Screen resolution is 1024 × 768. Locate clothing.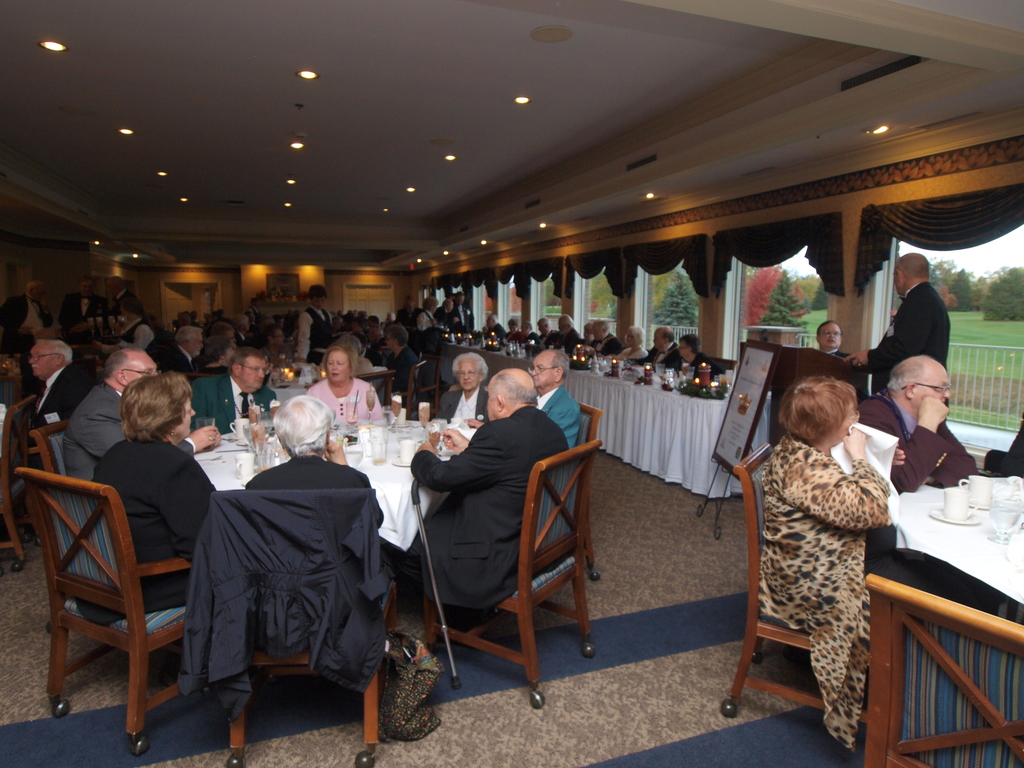
(432,384,492,422).
